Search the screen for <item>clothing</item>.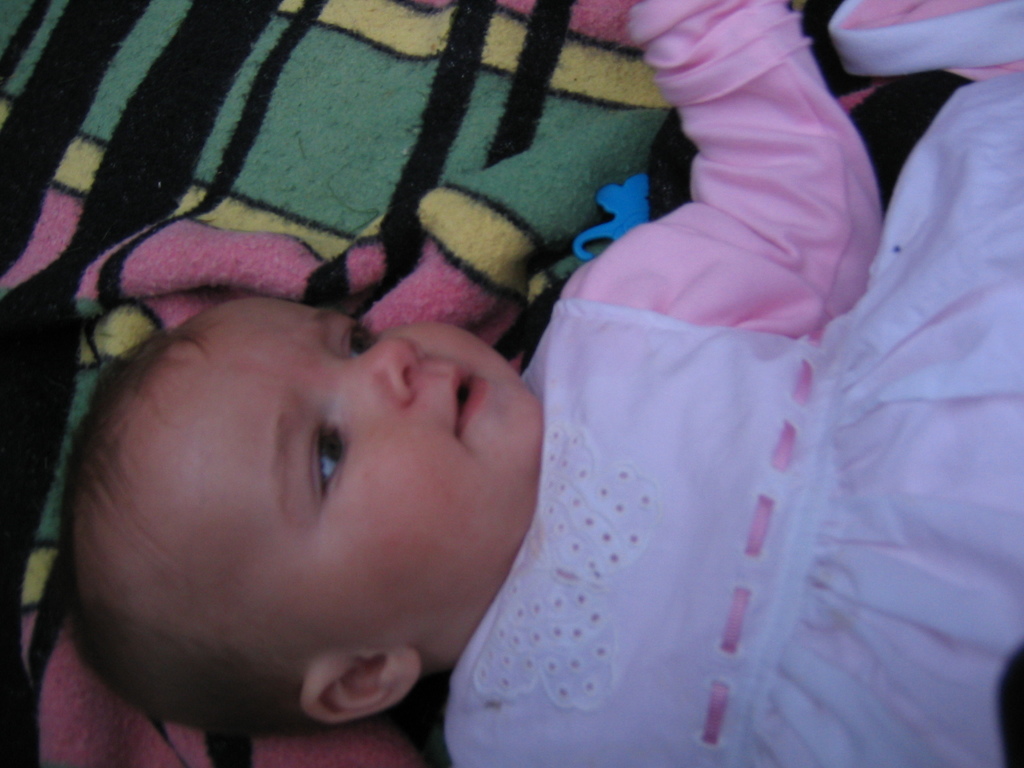
Found at <box>440,0,1023,767</box>.
